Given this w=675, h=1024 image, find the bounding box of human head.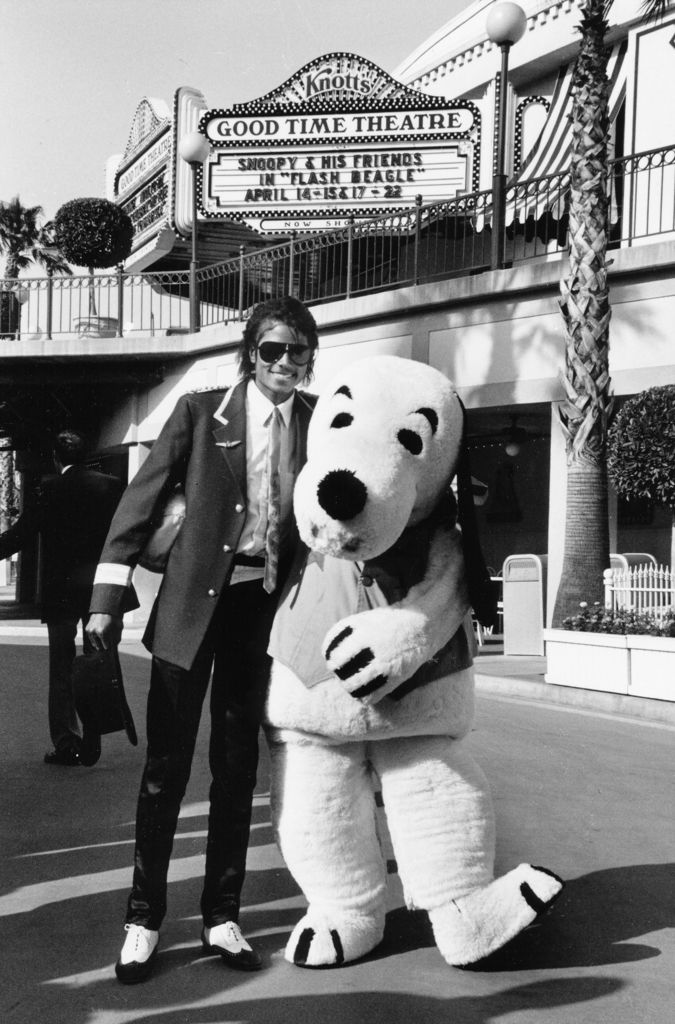
51/424/85/471.
